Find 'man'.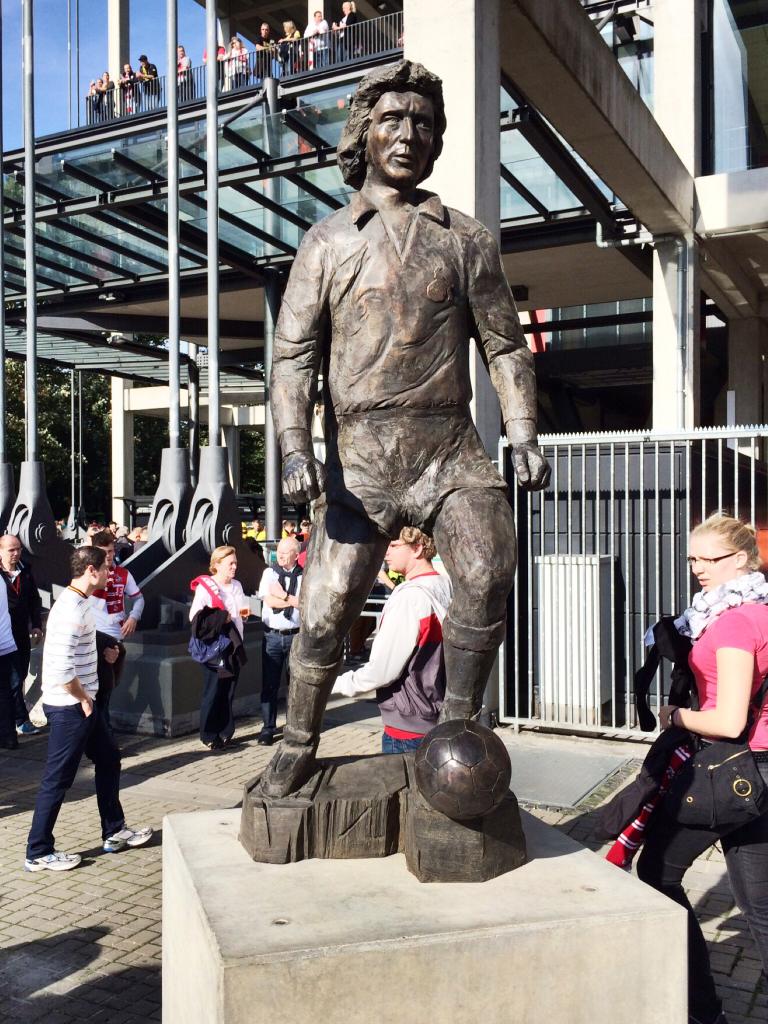
90,536,148,755.
